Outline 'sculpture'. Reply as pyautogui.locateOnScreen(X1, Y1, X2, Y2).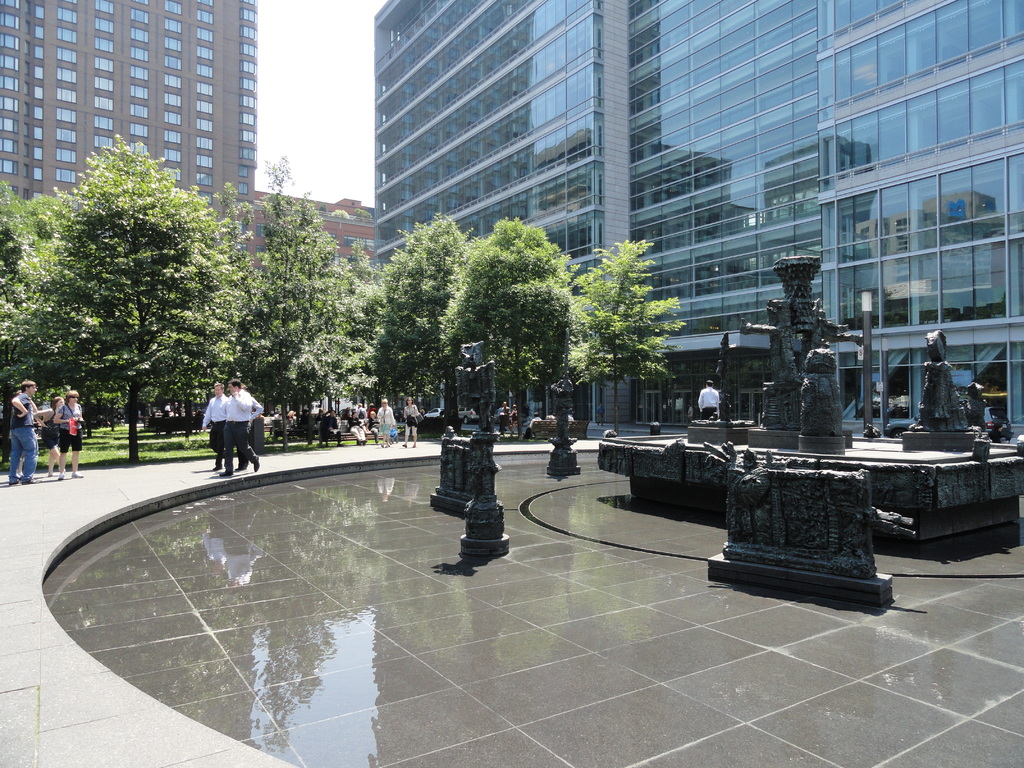
pyautogui.locateOnScreen(548, 357, 584, 476).
